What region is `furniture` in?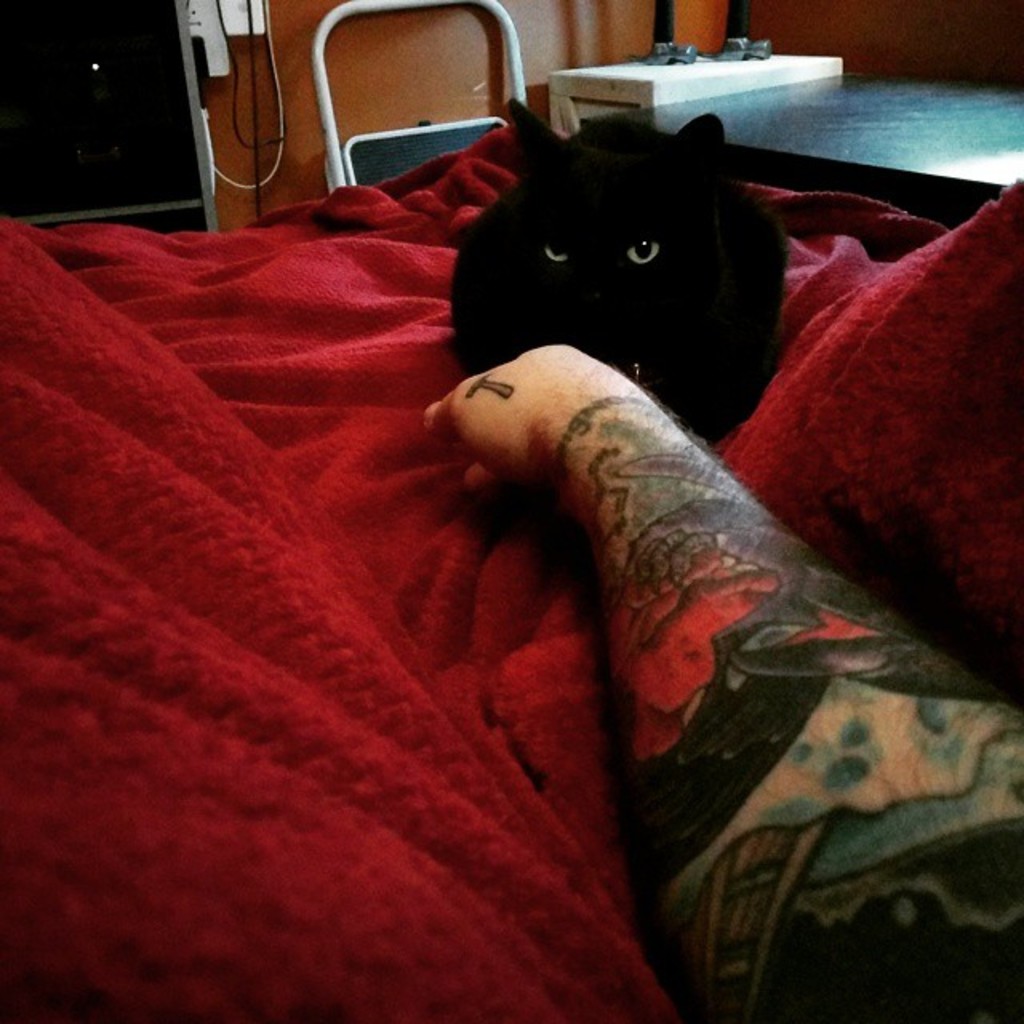
locate(0, 166, 1022, 1022).
